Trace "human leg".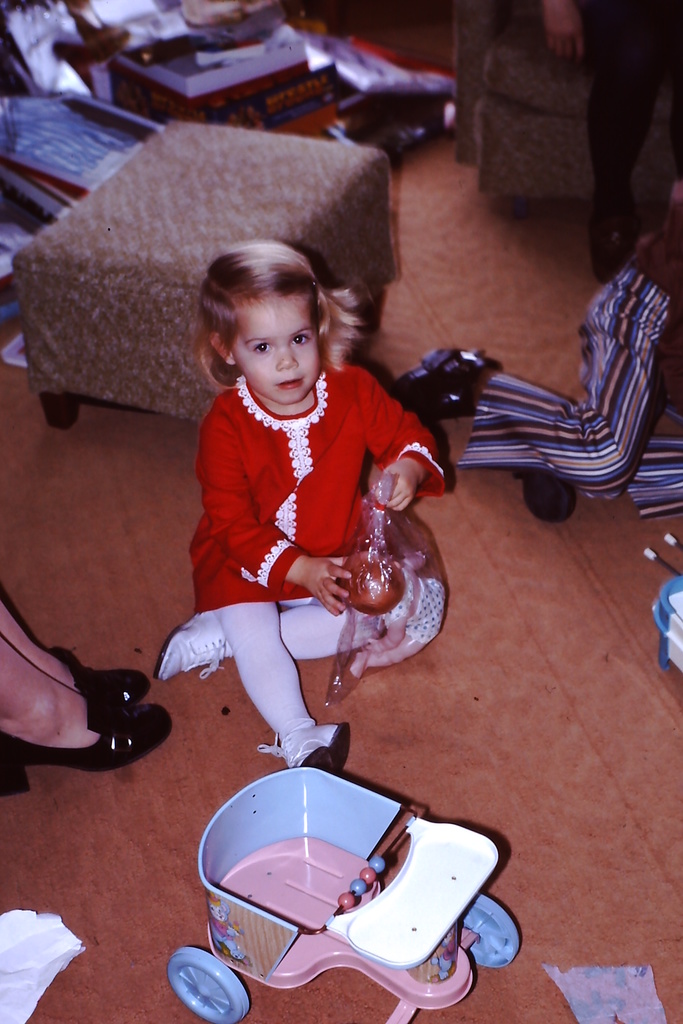
Traced to {"left": 0, "top": 588, "right": 174, "bottom": 794}.
